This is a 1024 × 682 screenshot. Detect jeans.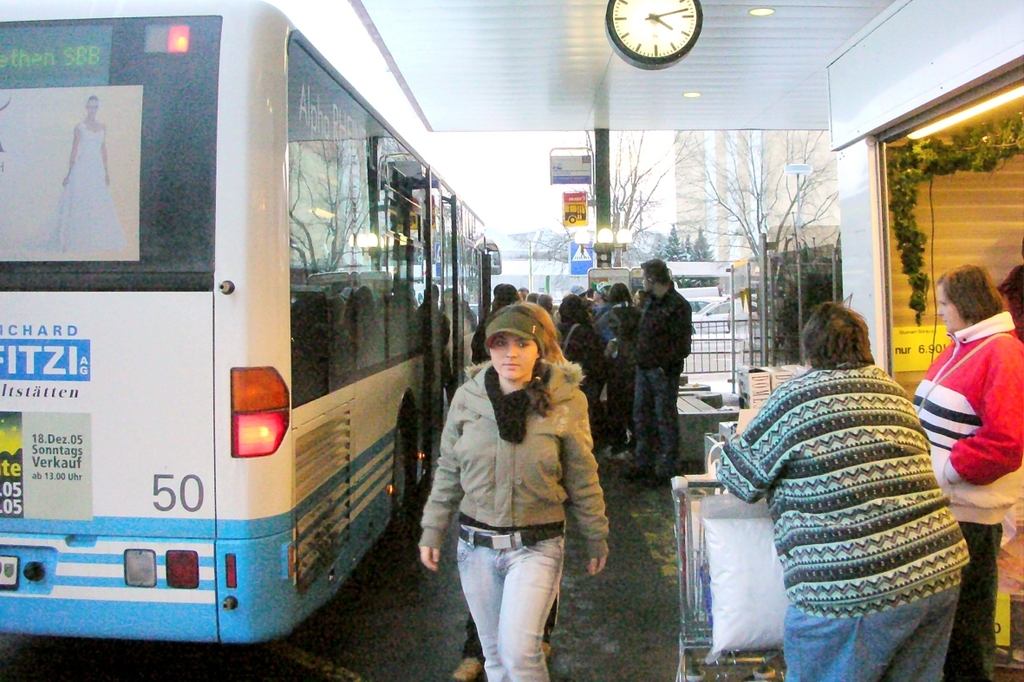
[444, 534, 577, 679].
